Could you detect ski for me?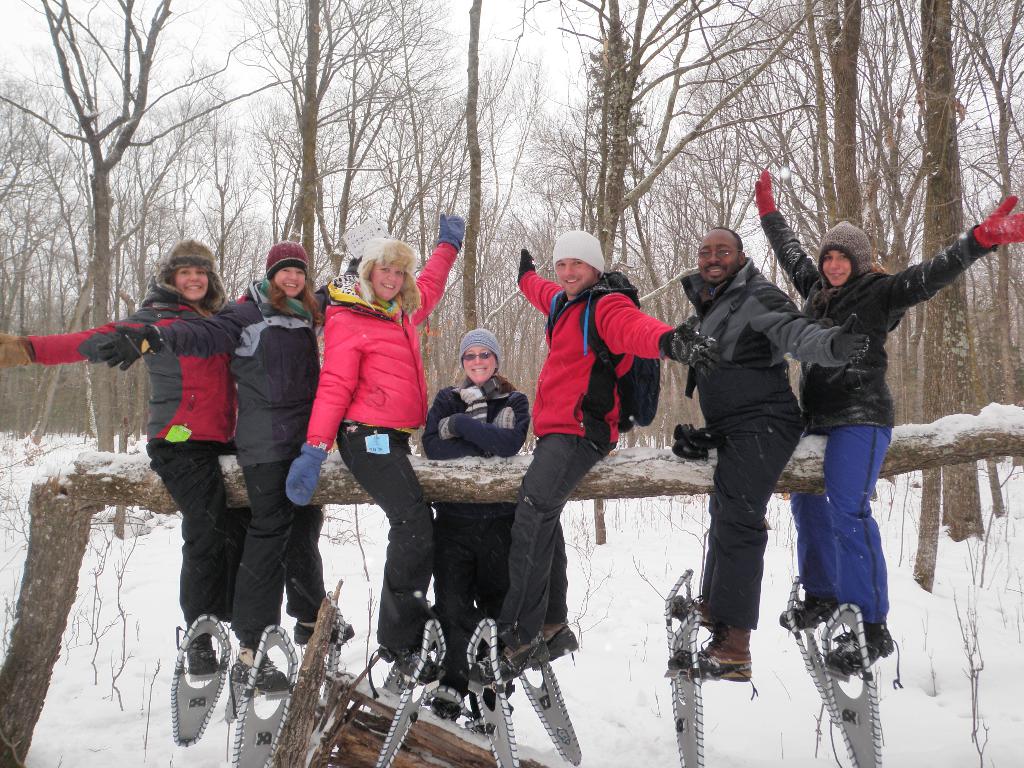
Detection result: {"left": 381, "top": 612, "right": 451, "bottom": 767}.
